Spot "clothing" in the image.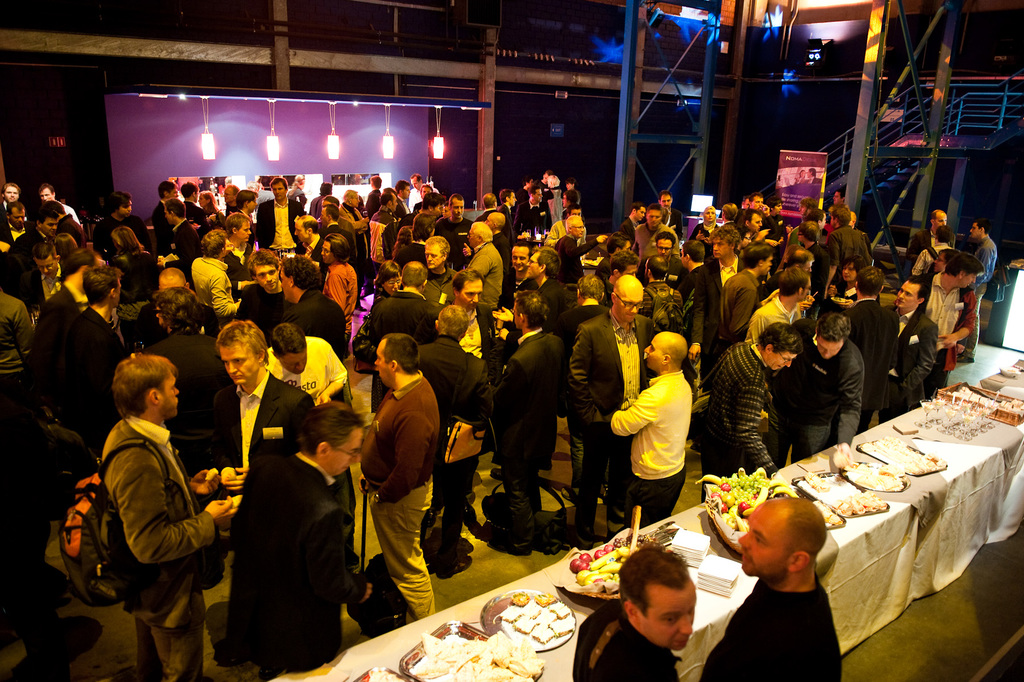
"clothing" found at (506,195,550,241).
